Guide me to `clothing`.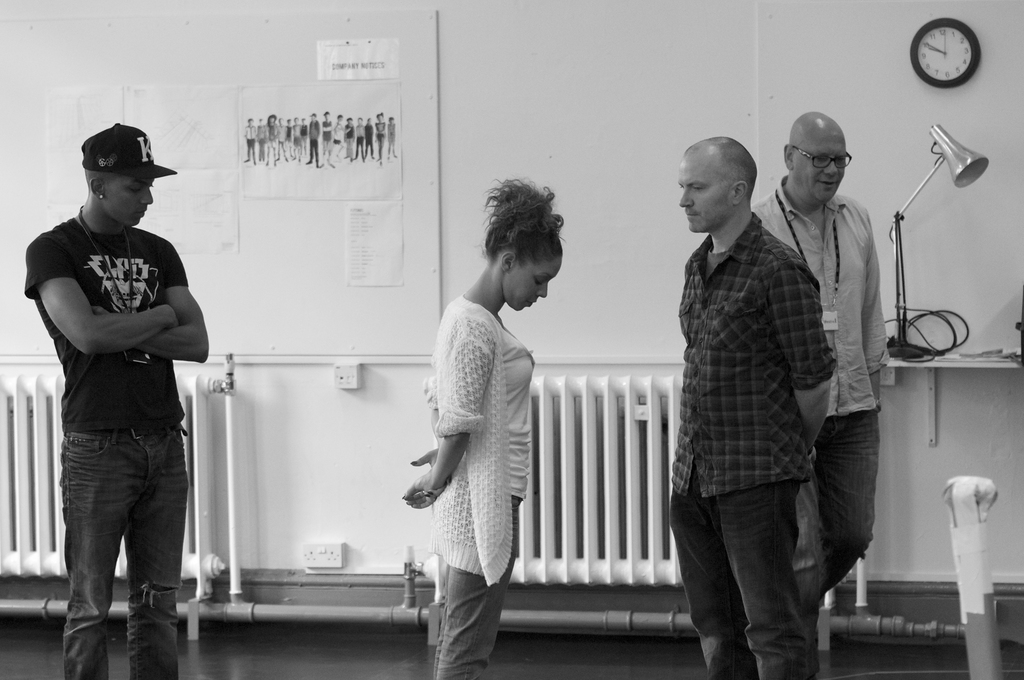
Guidance: <box>34,154,200,633</box>.
